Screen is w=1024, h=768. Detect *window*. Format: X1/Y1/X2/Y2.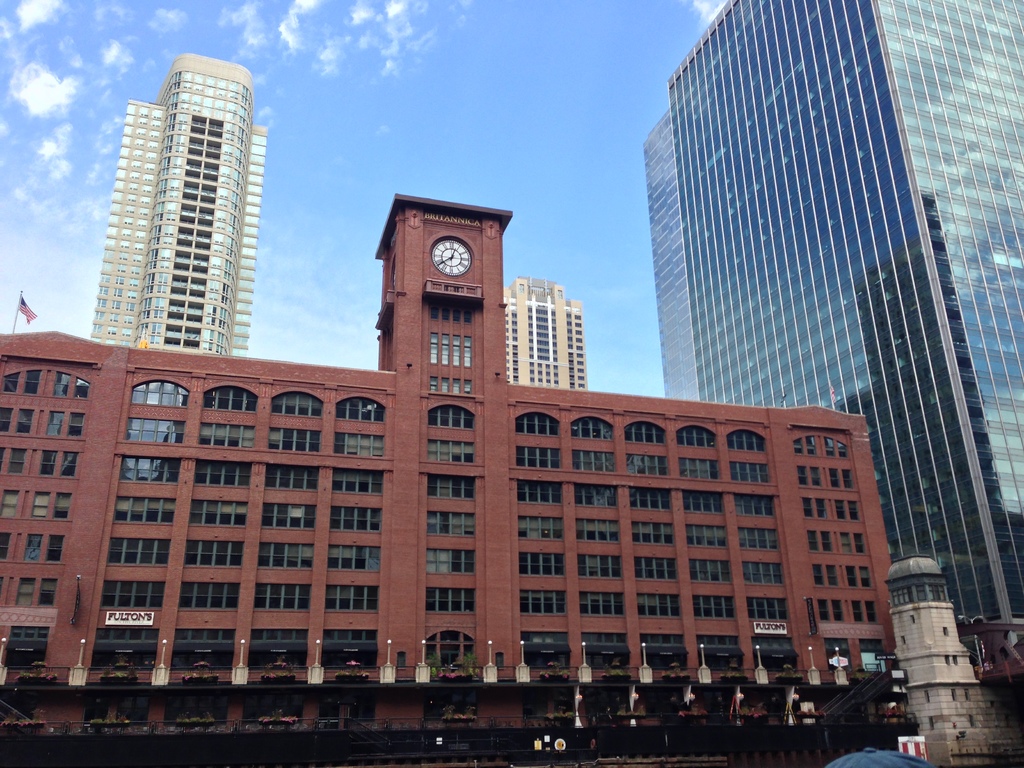
60/451/77/479.
